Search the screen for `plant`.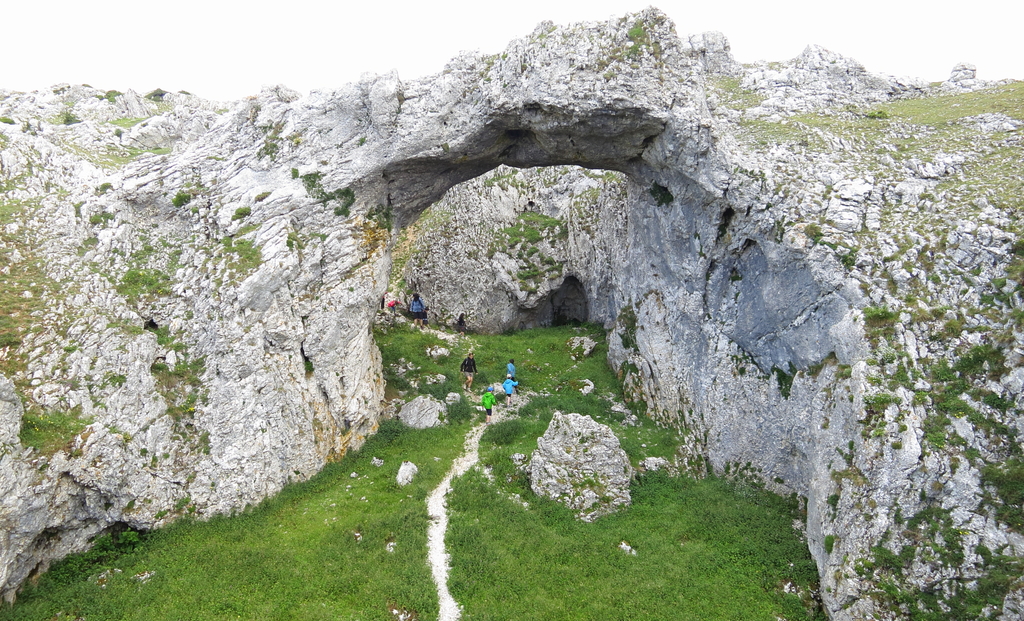
Found at box(836, 441, 851, 467).
